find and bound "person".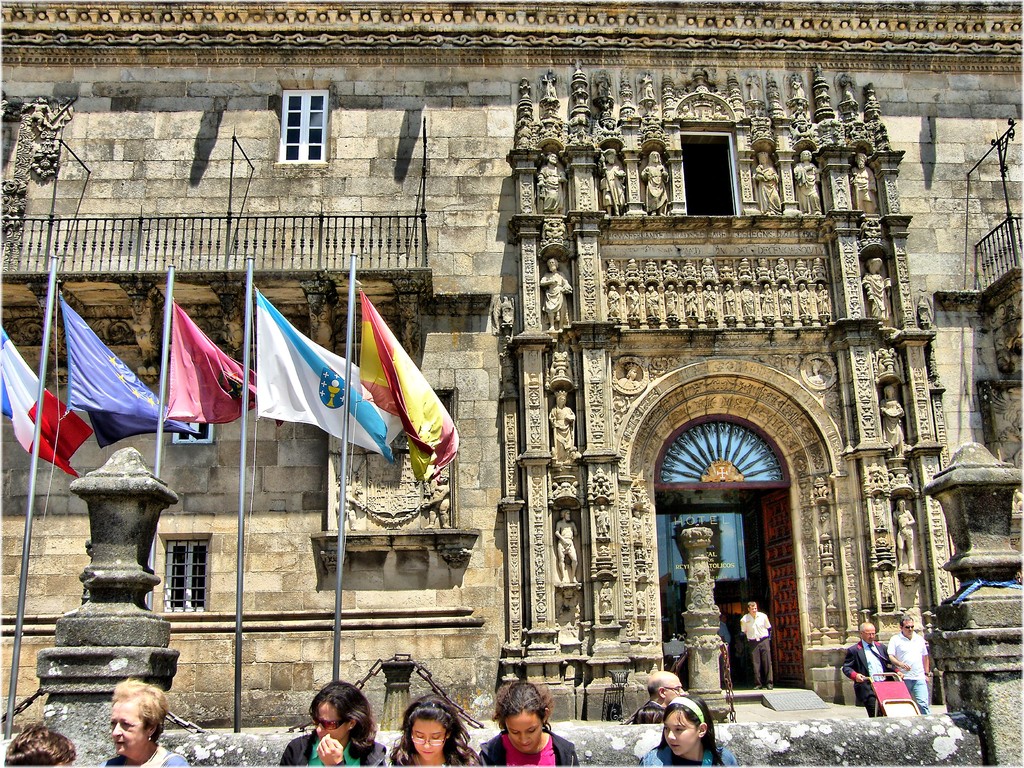
Bound: 479,680,578,767.
